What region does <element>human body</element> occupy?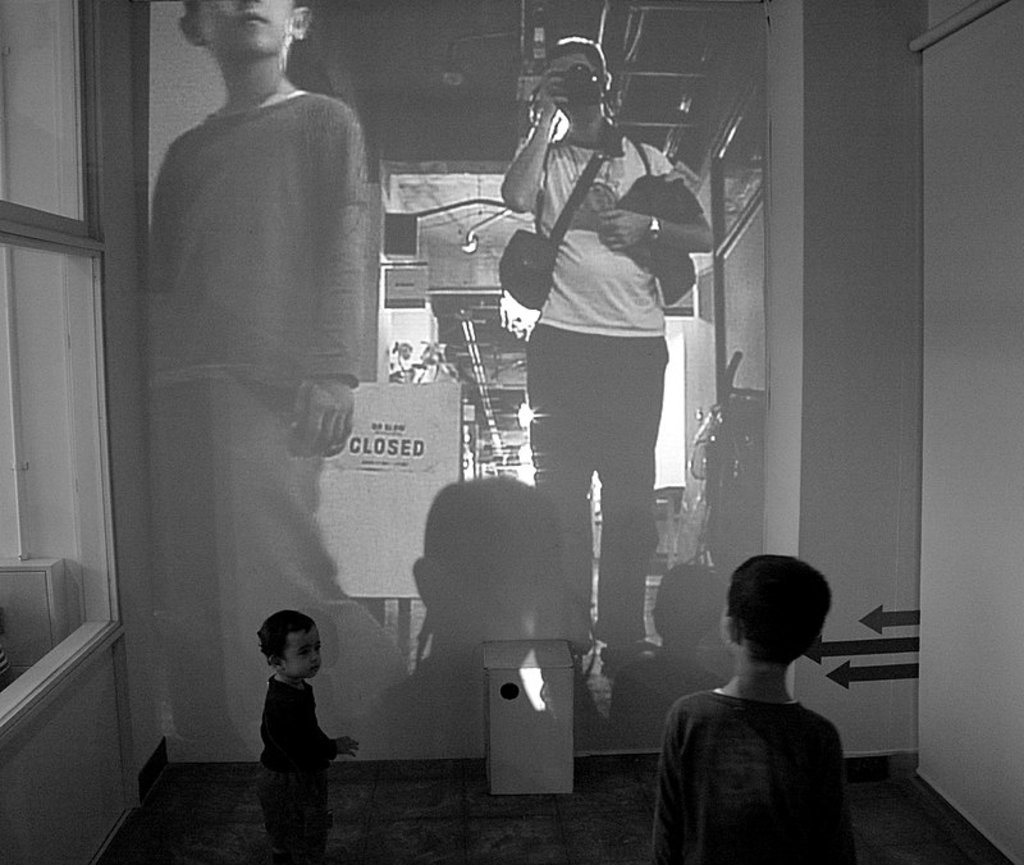
bbox=[252, 613, 352, 859].
